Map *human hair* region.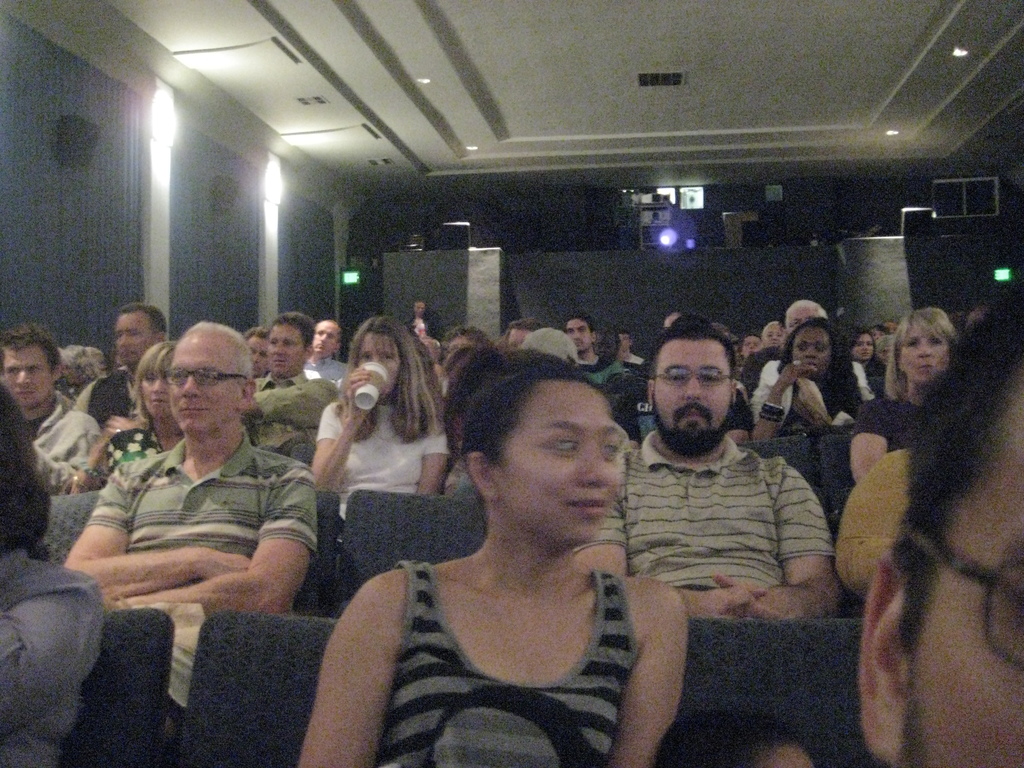
Mapped to region(181, 320, 252, 383).
